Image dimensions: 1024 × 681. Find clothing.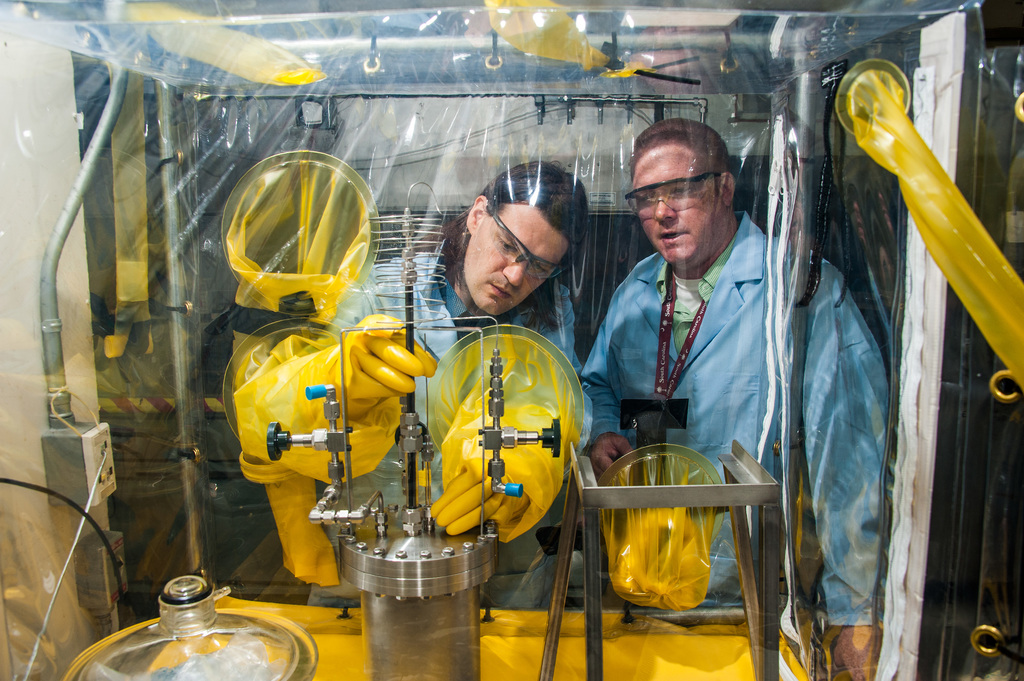
<bbox>281, 253, 591, 613</bbox>.
